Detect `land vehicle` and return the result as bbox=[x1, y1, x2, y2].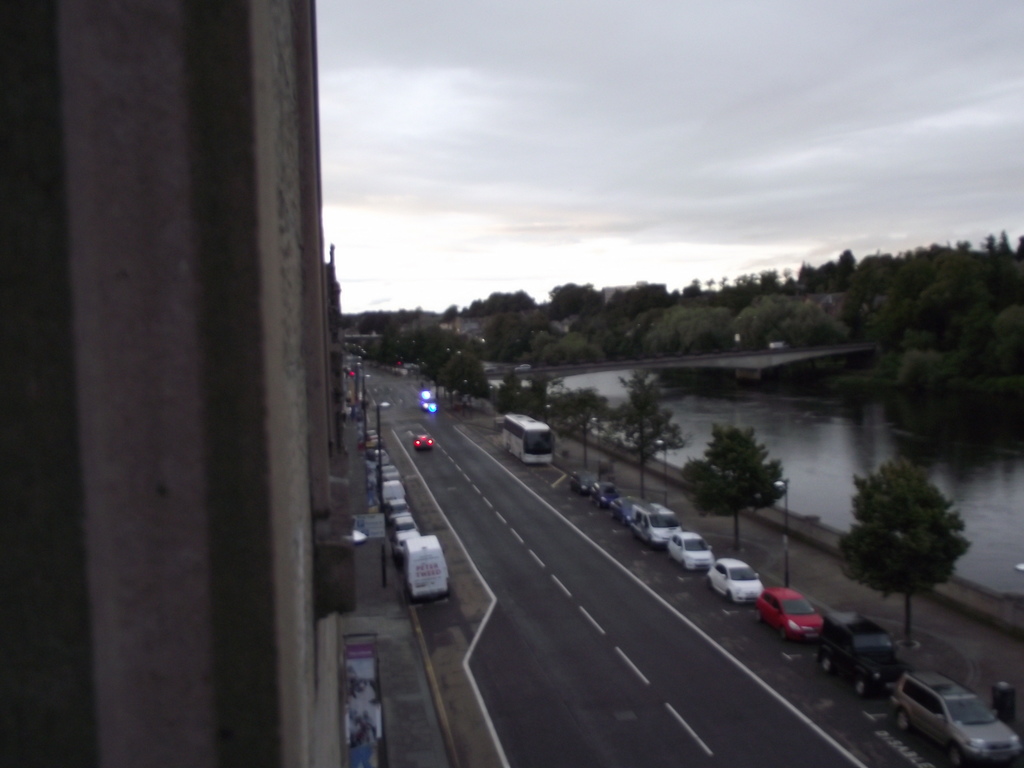
bbox=[612, 492, 632, 524].
